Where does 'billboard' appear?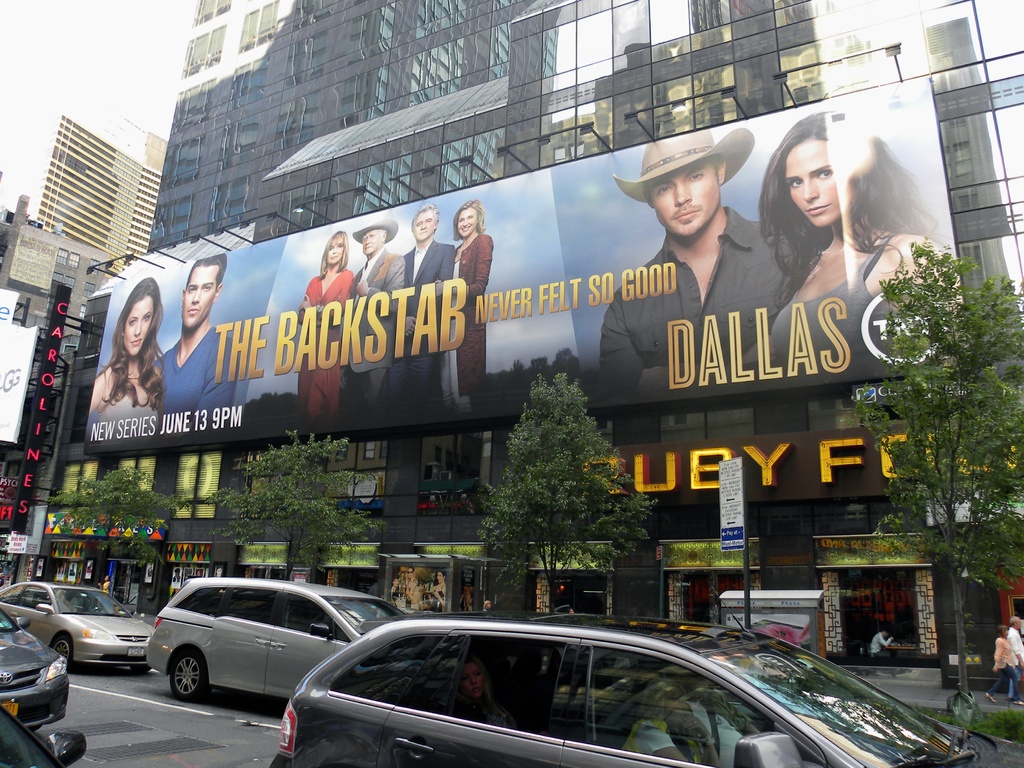
Appears at 79 170 888 493.
